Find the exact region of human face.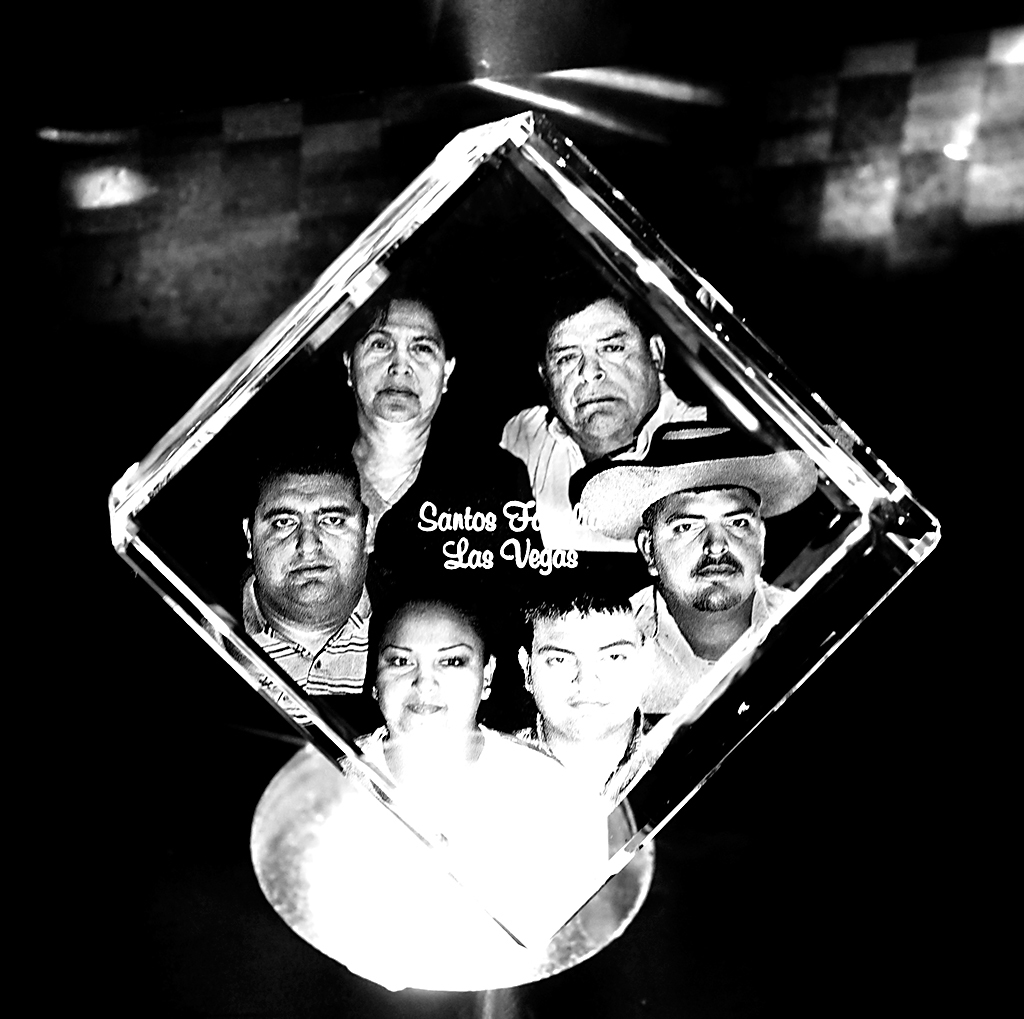
Exact region: pyautogui.locateOnScreen(349, 294, 449, 421).
